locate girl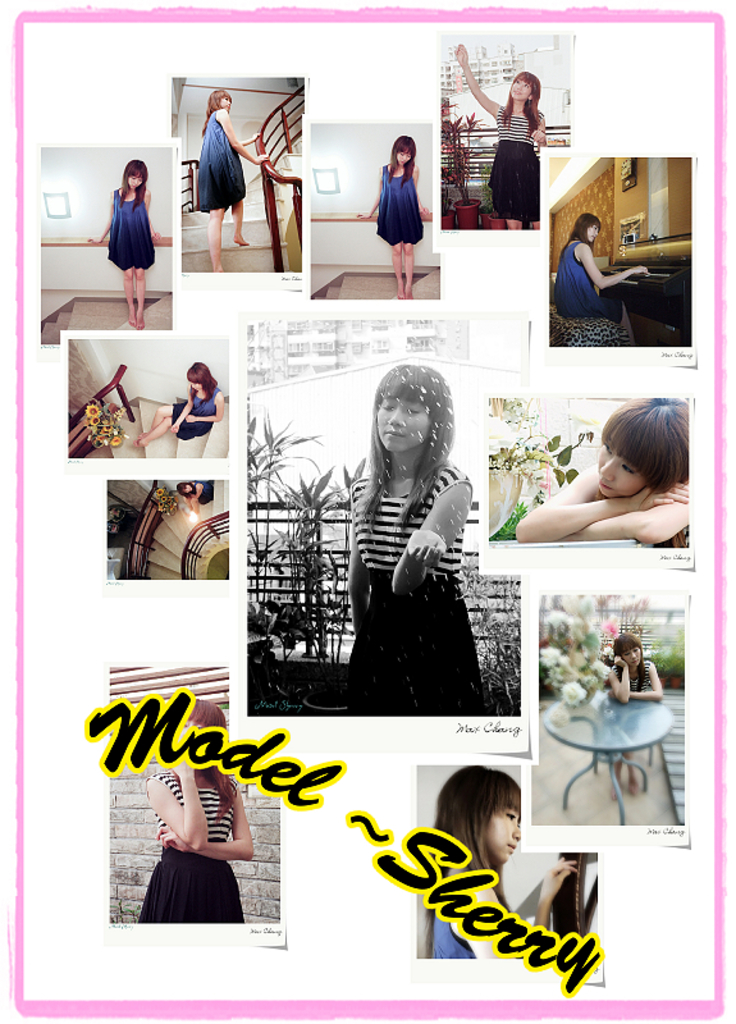
box=[449, 41, 558, 237]
